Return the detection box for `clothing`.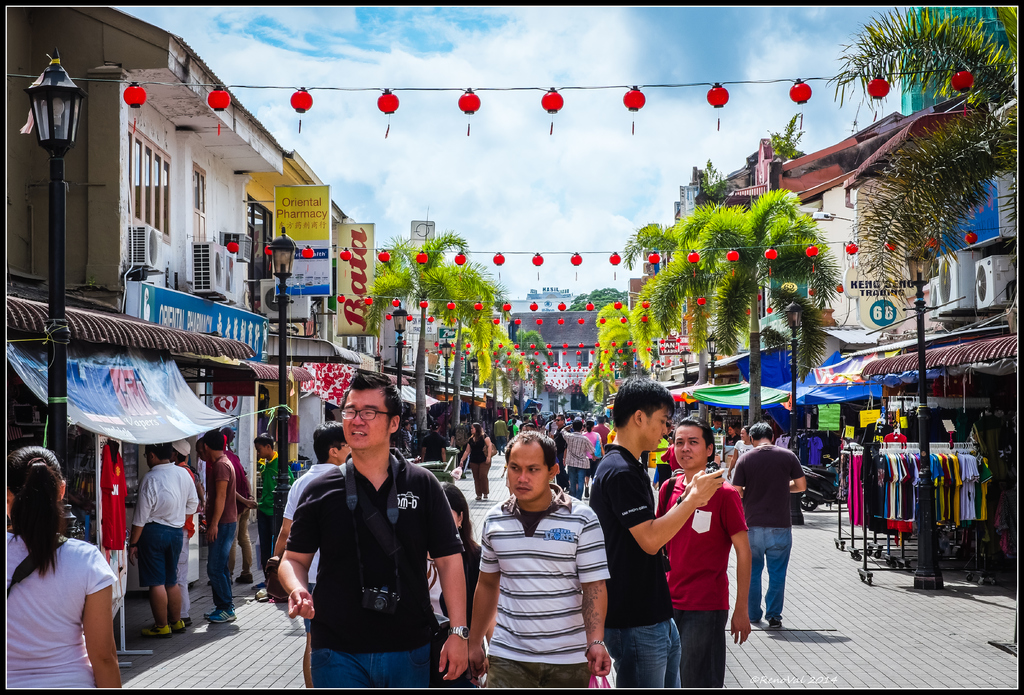
[x1=223, y1=446, x2=262, y2=598].
